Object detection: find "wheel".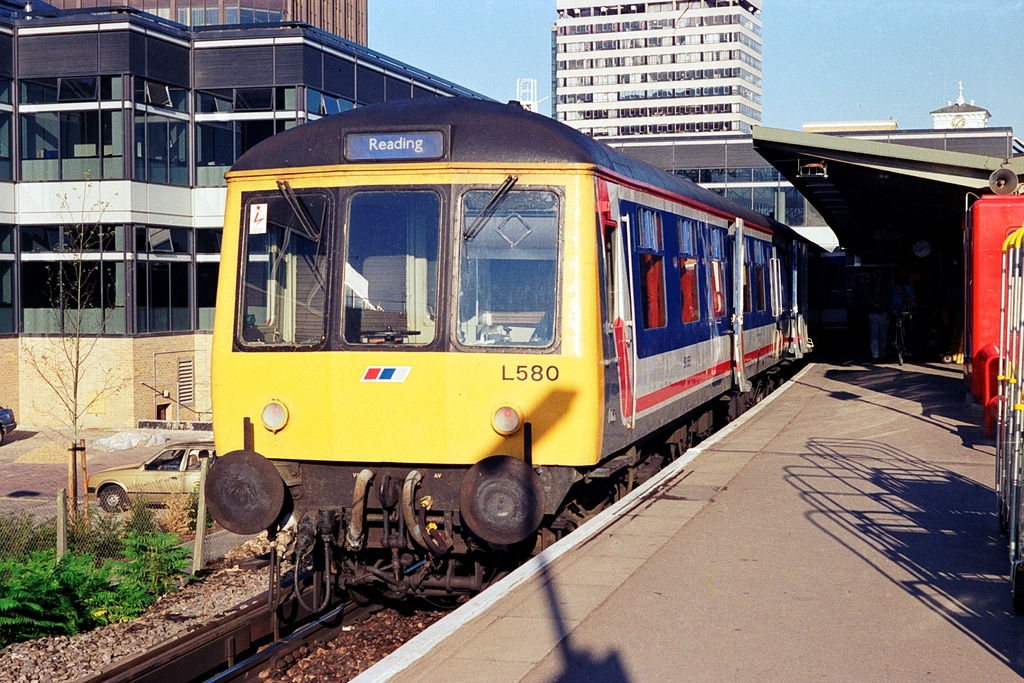
95,484,131,514.
